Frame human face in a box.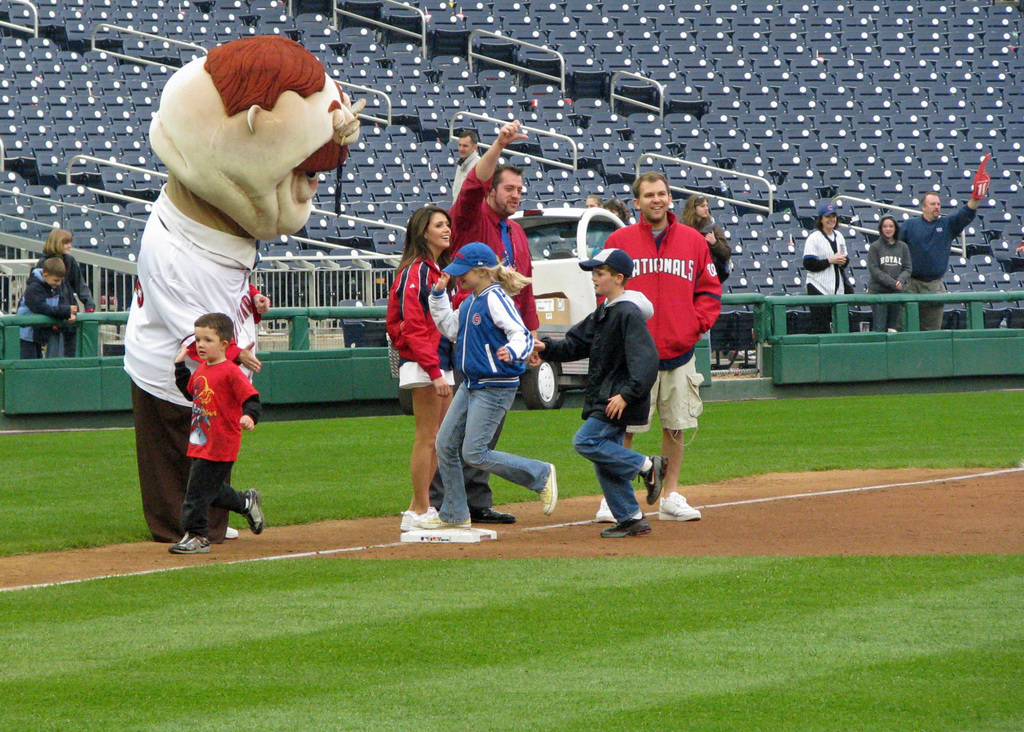
456:269:482:286.
